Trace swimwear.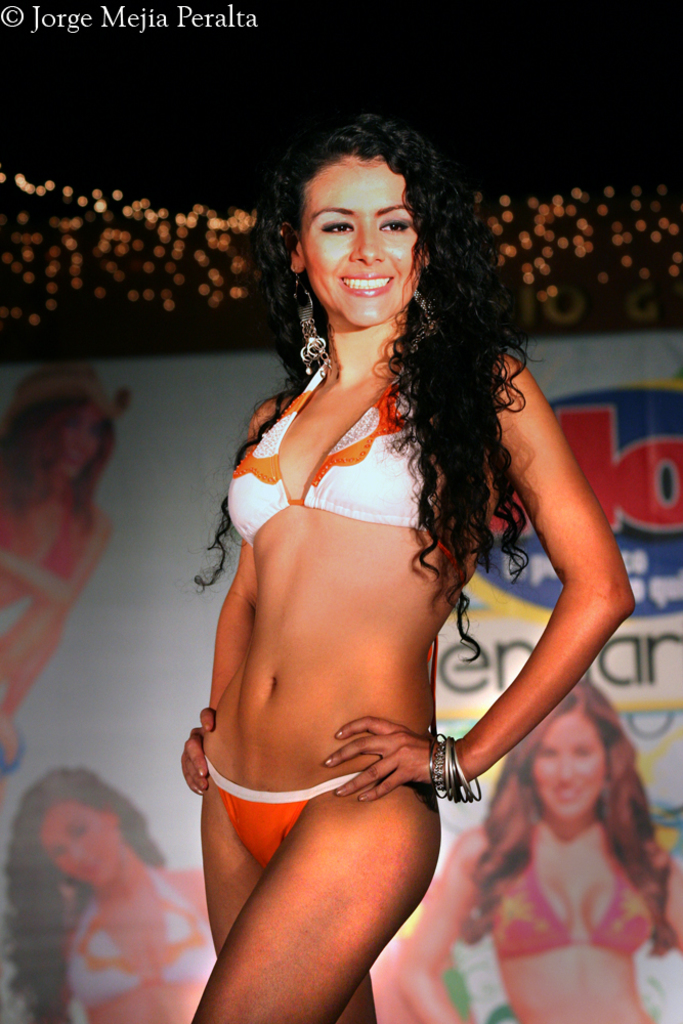
Traced to <box>494,849,657,962</box>.
